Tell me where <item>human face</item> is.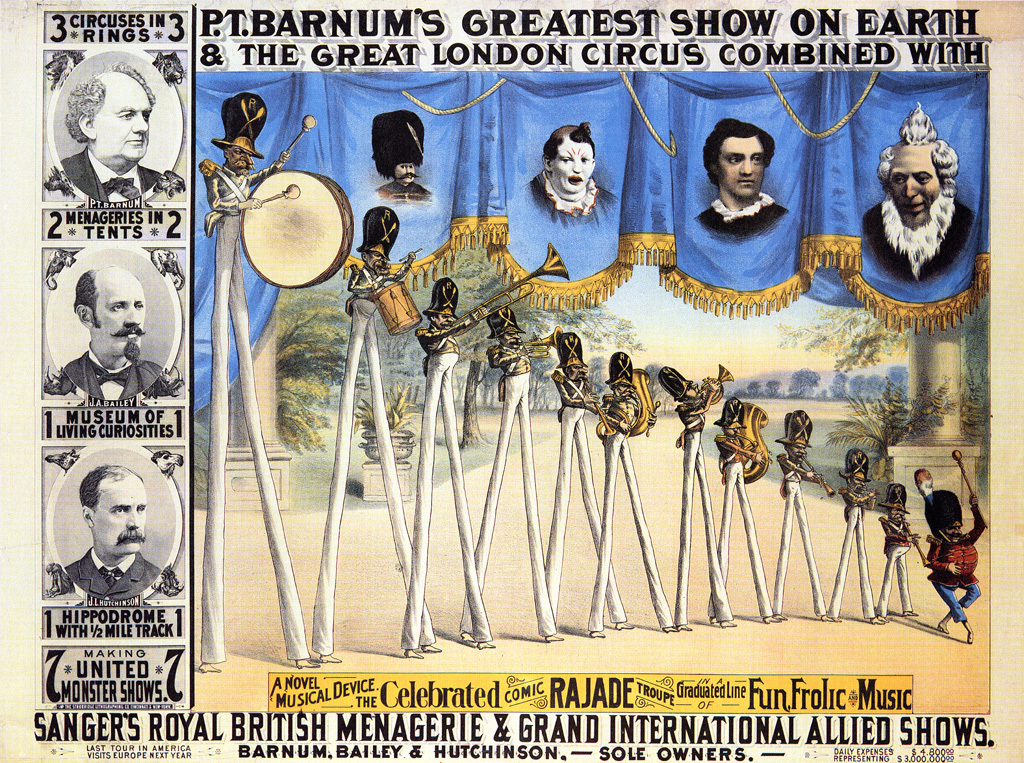
<item>human face</item> is at (x1=723, y1=427, x2=739, y2=436).
